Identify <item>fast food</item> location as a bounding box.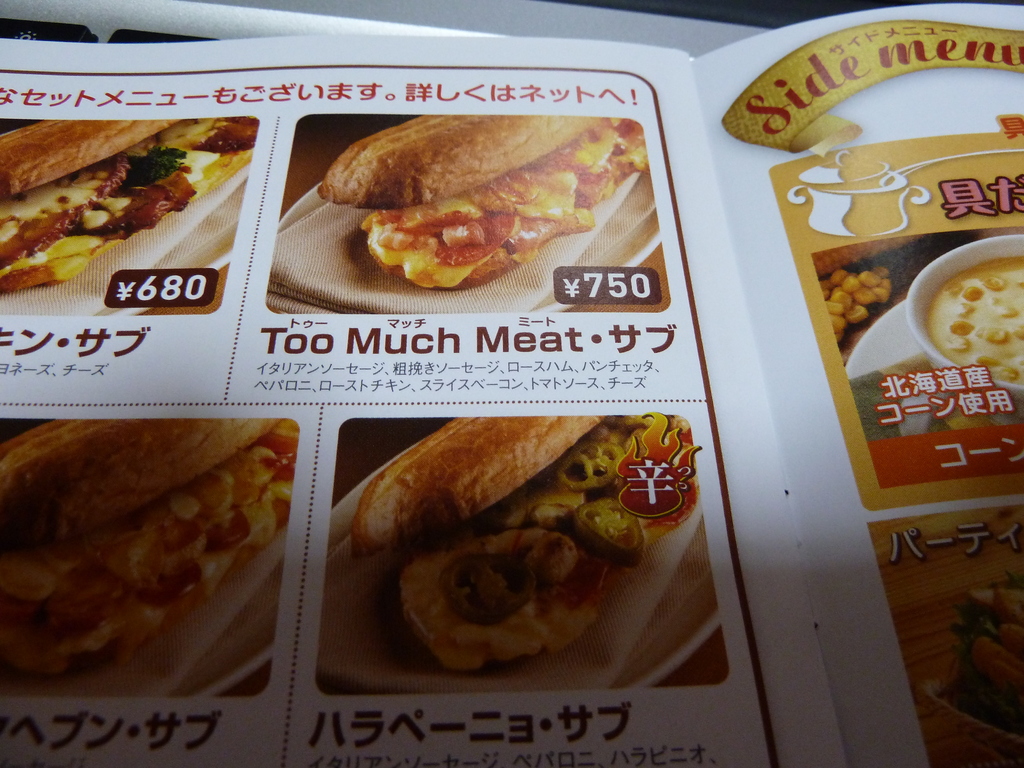
rect(946, 584, 1023, 737).
